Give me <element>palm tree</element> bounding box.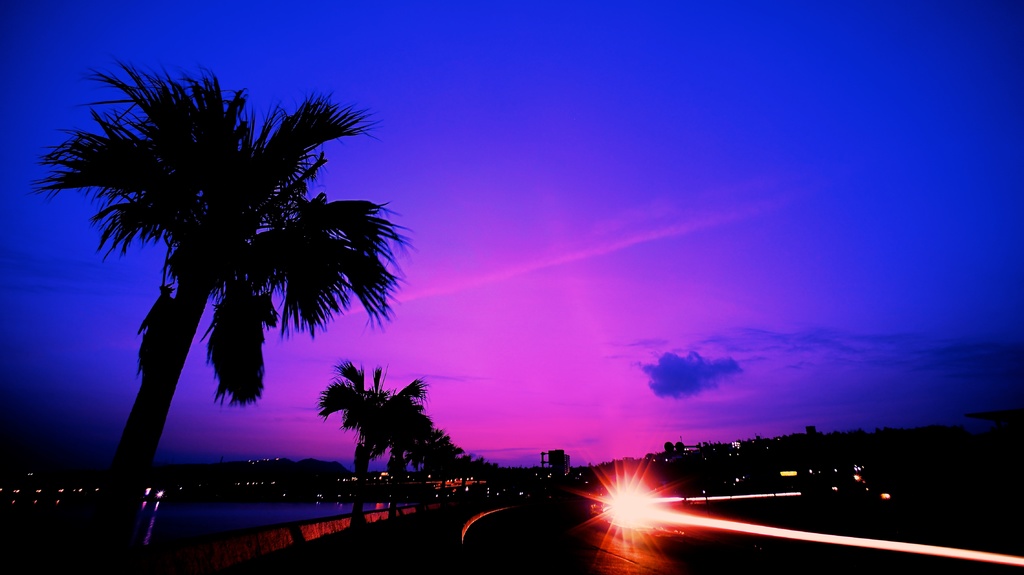
[left=374, top=387, right=422, bottom=495].
